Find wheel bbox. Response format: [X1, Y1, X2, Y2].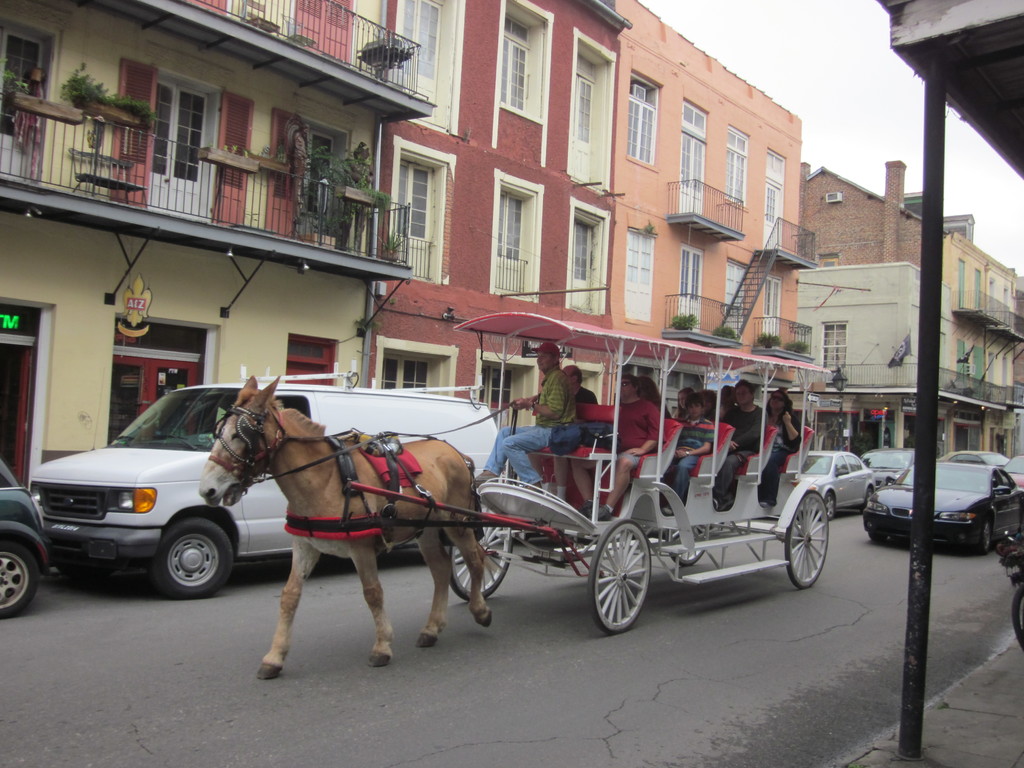
[589, 518, 652, 630].
